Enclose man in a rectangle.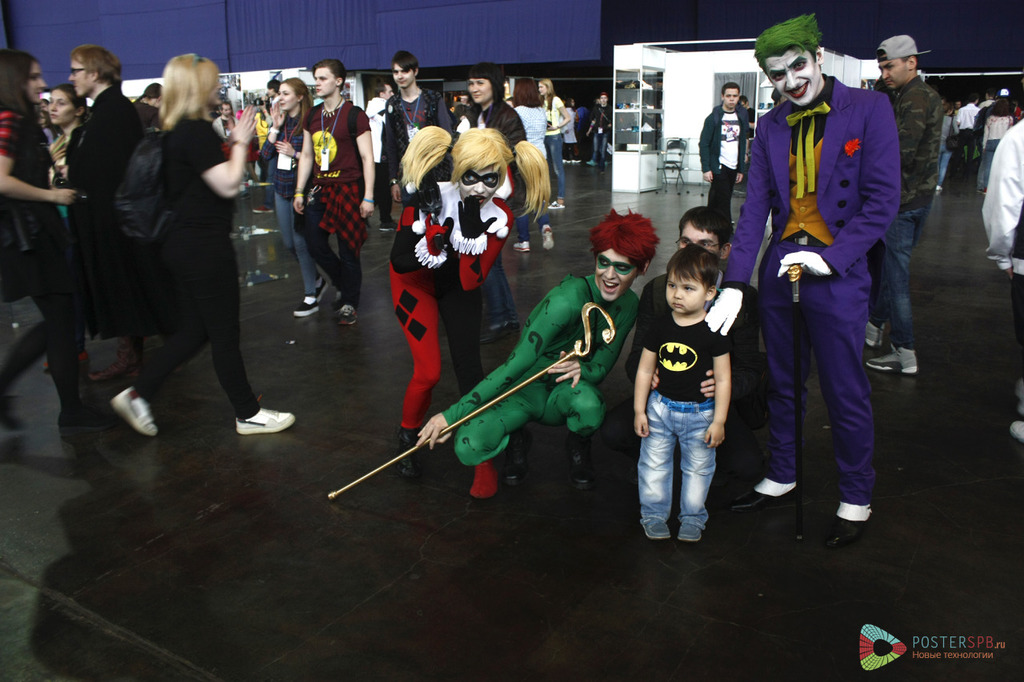
[left=206, top=100, right=241, bottom=141].
